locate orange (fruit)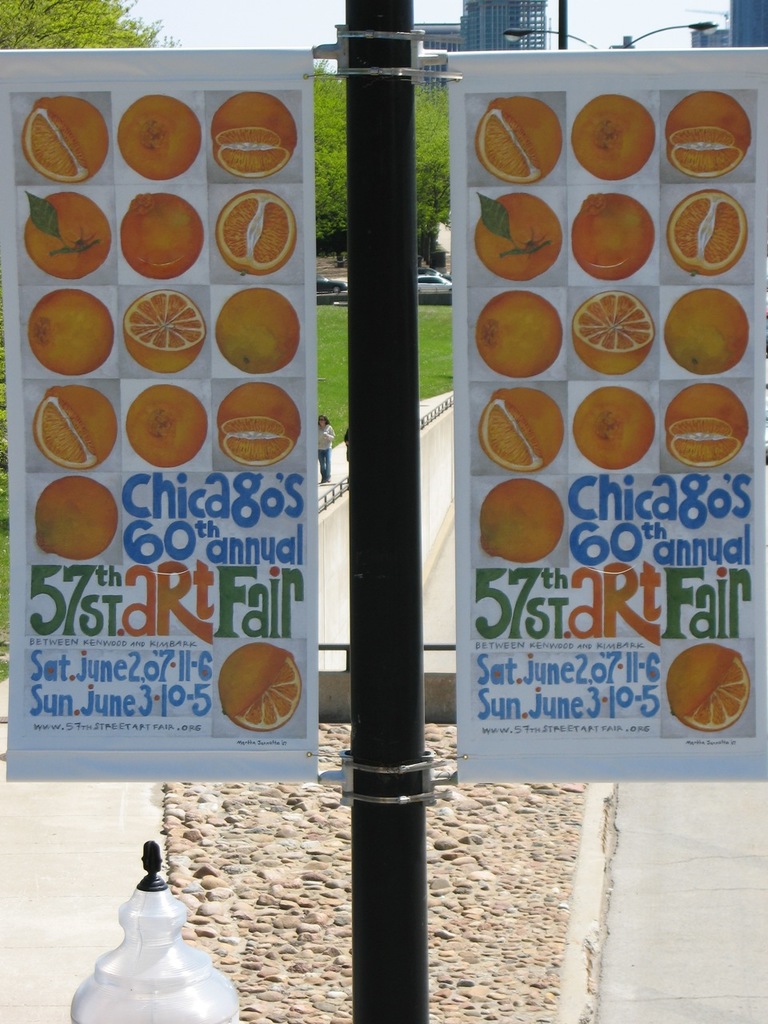
Rect(26, 286, 110, 374)
